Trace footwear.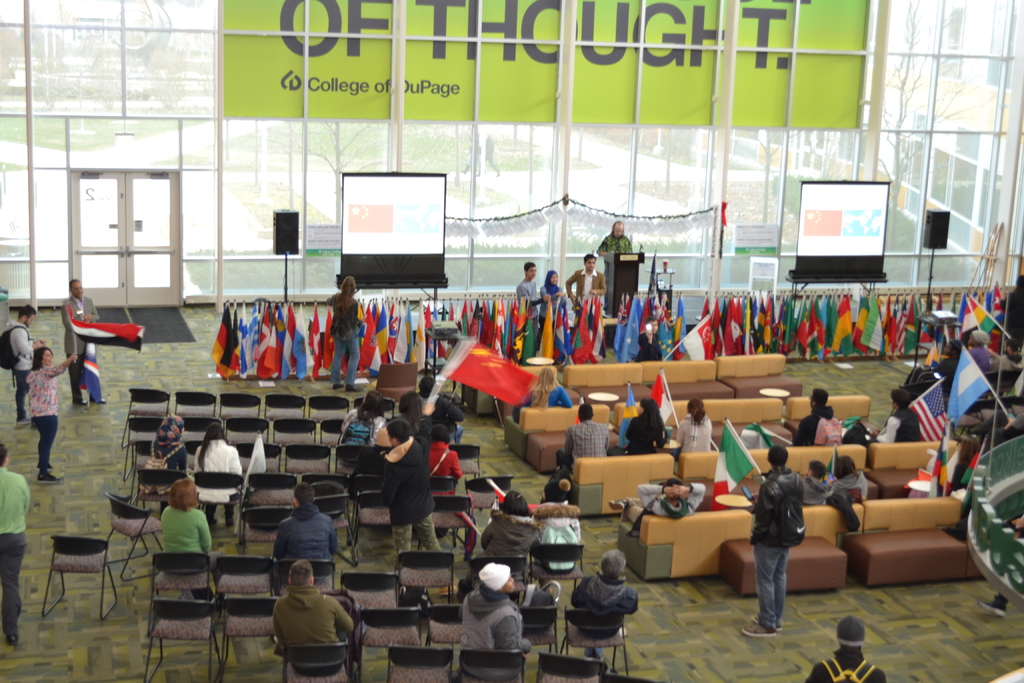
Traced to bbox=[19, 416, 32, 426].
